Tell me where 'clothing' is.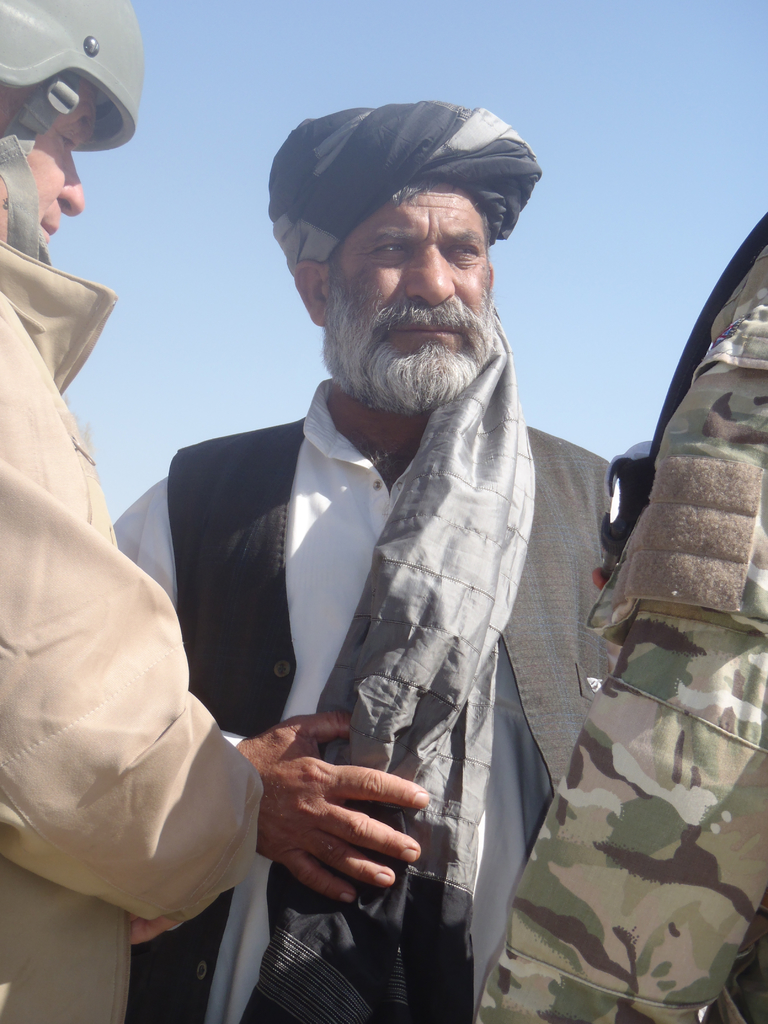
'clothing' is at (left=474, top=211, right=767, bottom=1023).
